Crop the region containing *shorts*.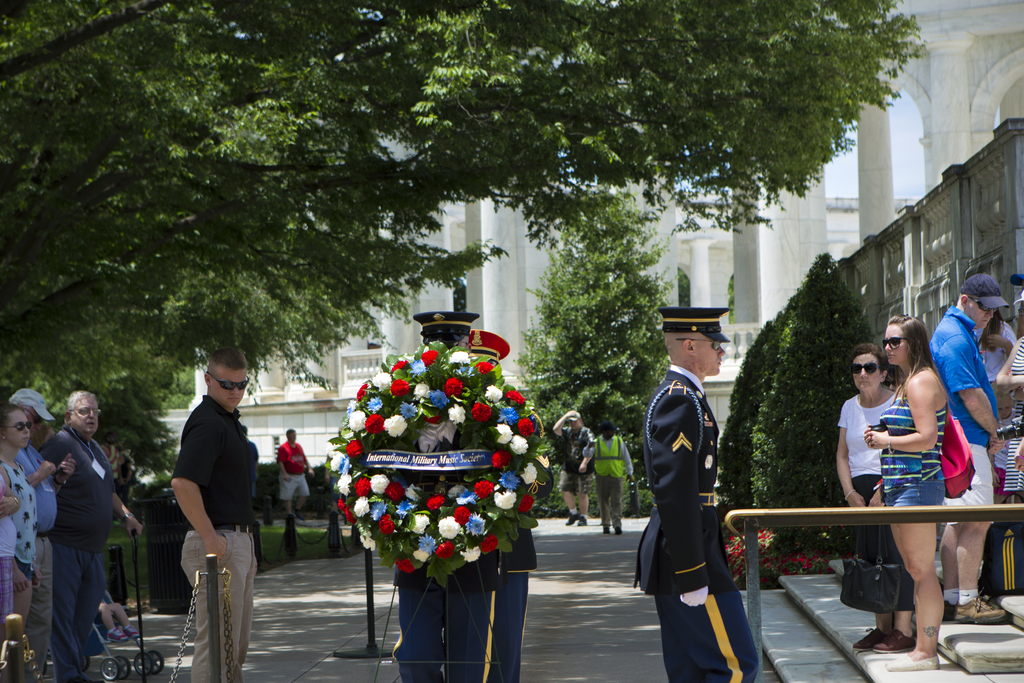
Crop region: bbox=(17, 559, 35, 584).
